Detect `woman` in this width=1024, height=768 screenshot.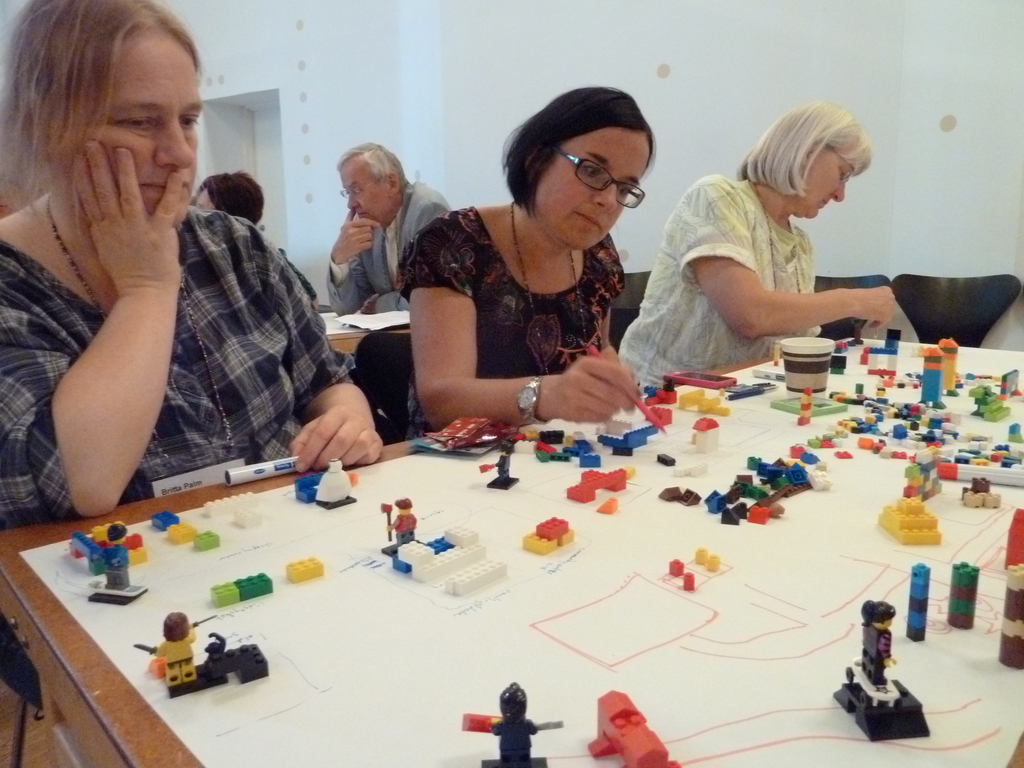
Detection: [left=621, top=94, right=902, bottom=390].
